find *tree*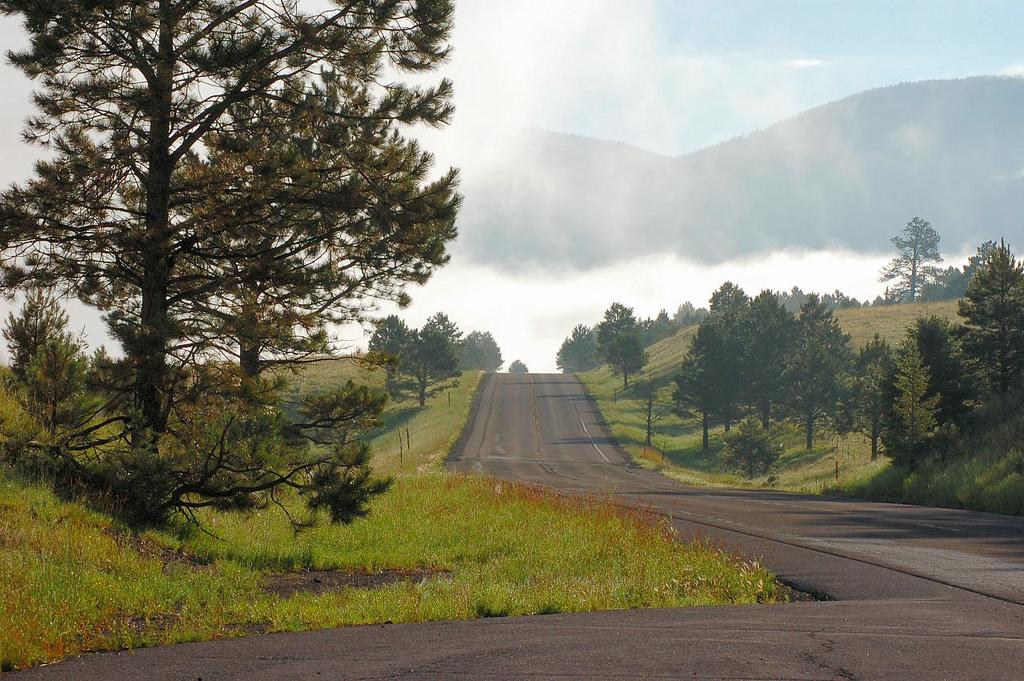
x1=844, y1=329, x2=911, y2=468
